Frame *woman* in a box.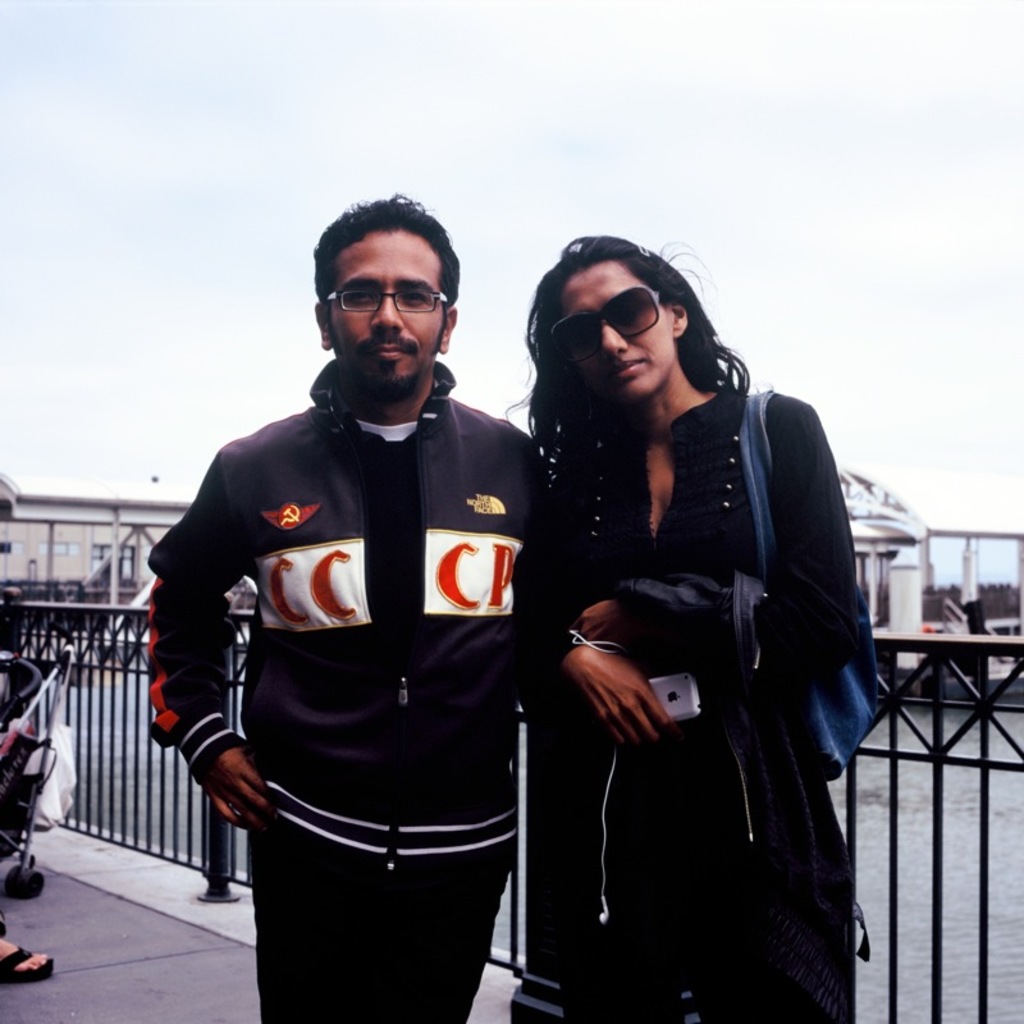
detection(503, 221, 890, 1023).
